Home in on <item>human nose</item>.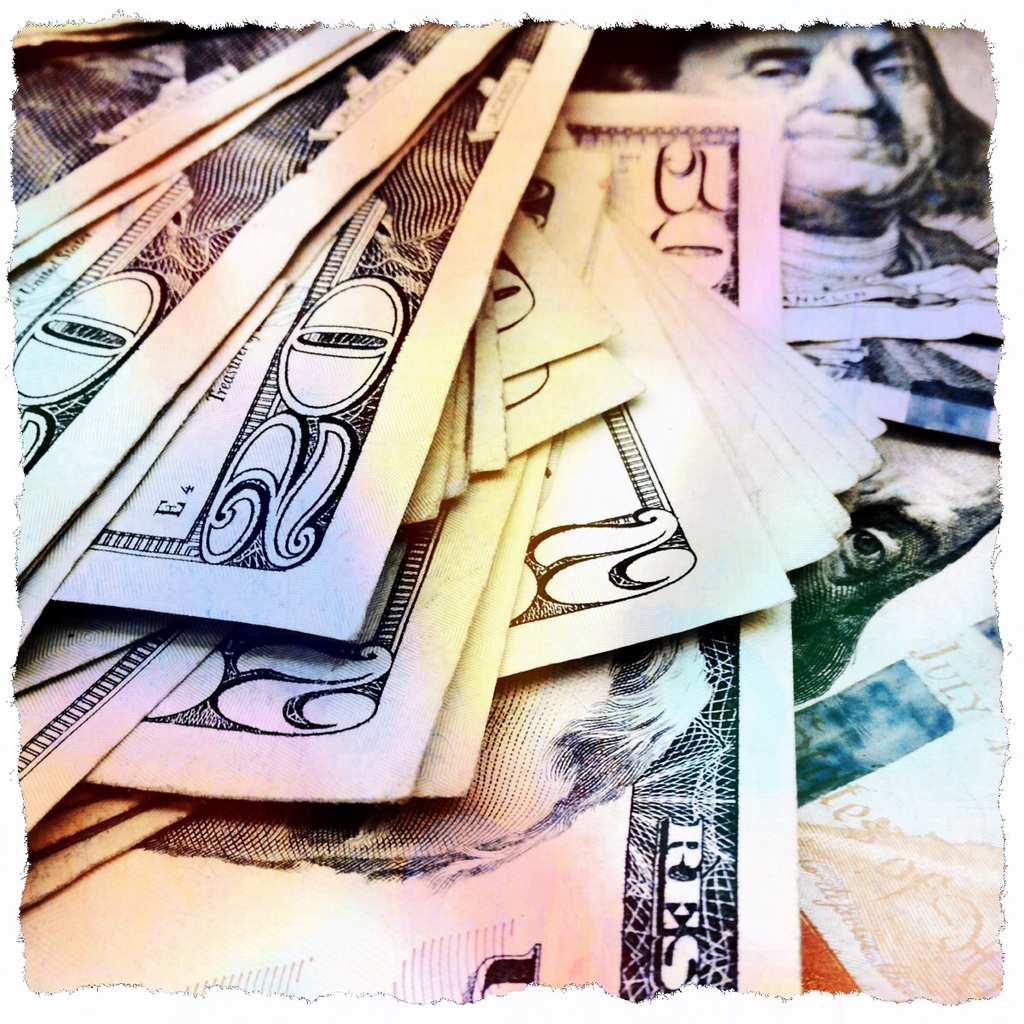
Homed in at select_region(815, 64, 882, 116).
